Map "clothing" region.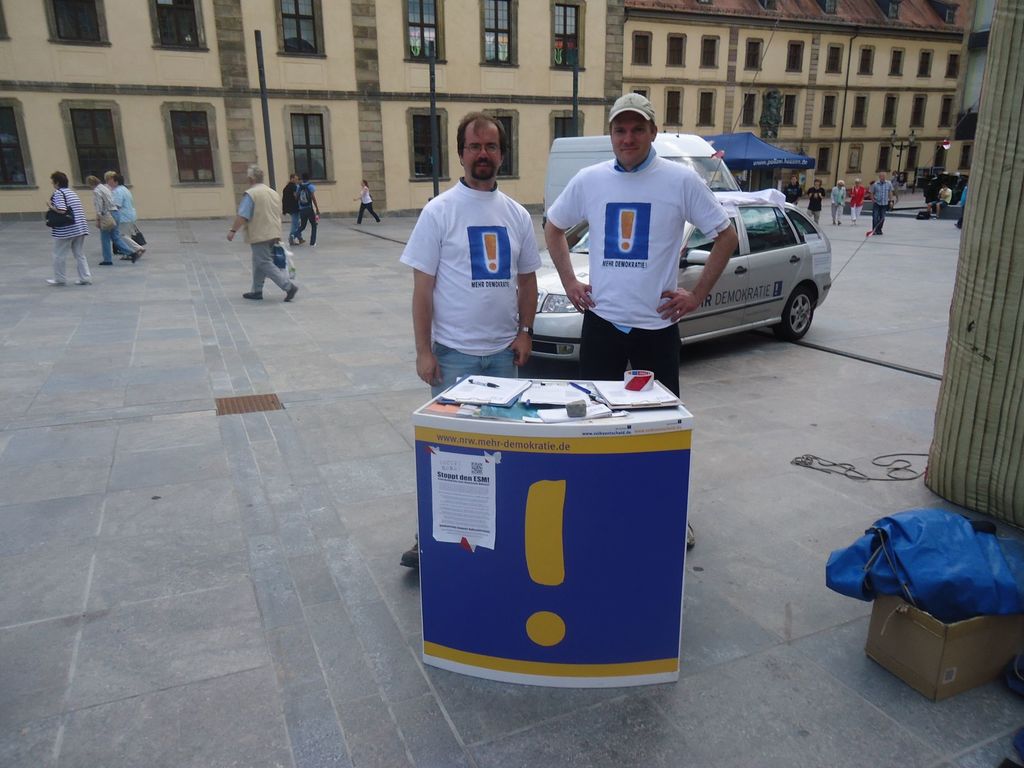
Mapped to x1=805 y1=187 x2=819 y2=220.
